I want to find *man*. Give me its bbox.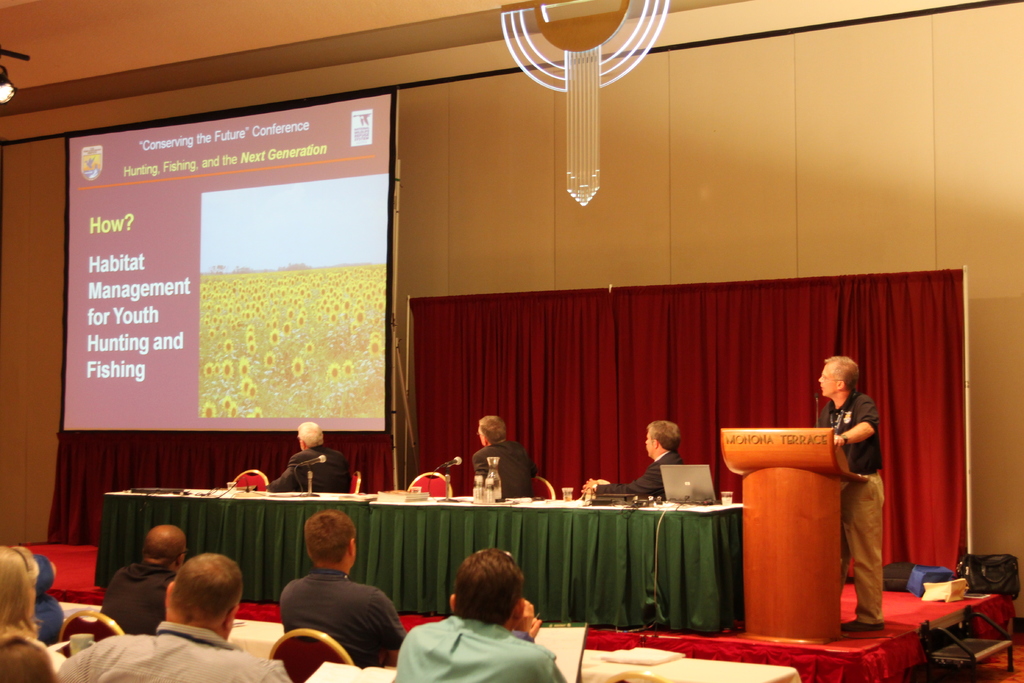
[left=257, top=543, right=401, bottom=668].
